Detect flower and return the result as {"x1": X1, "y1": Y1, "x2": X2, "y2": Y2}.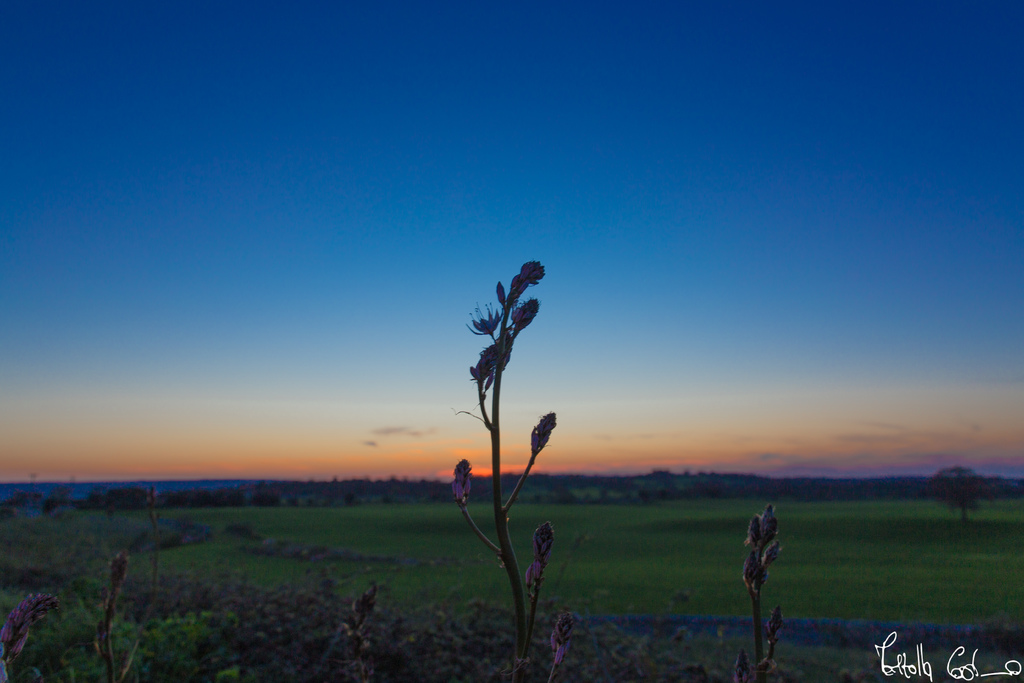
{"x1": 0, "y1": 593, "x2": 58, "y2": 661}.
